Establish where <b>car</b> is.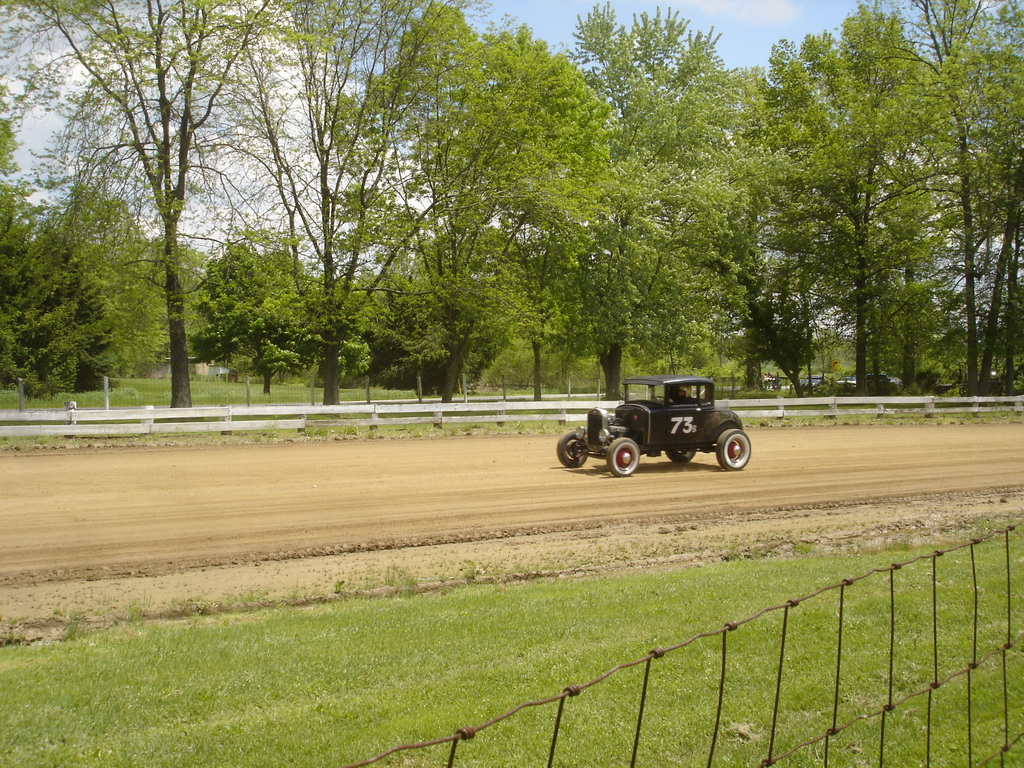
Established at [x1=559, y1=377, x2=753, y2=483].
